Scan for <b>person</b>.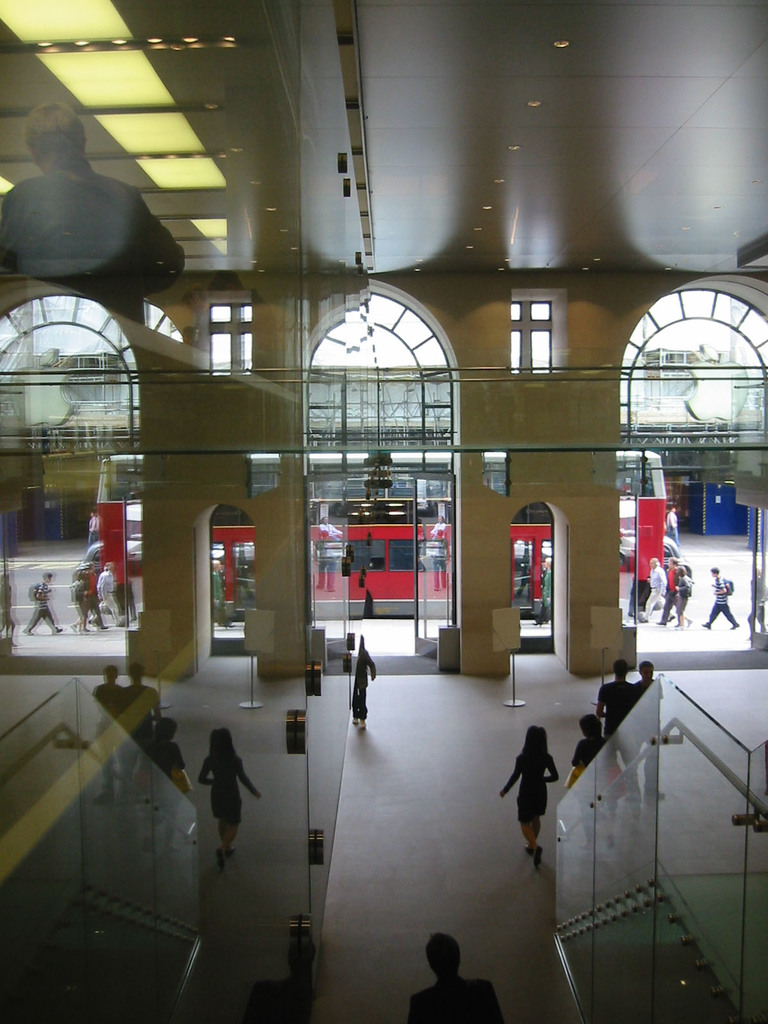
Scan result: box=[565, 709, 625, 790].
